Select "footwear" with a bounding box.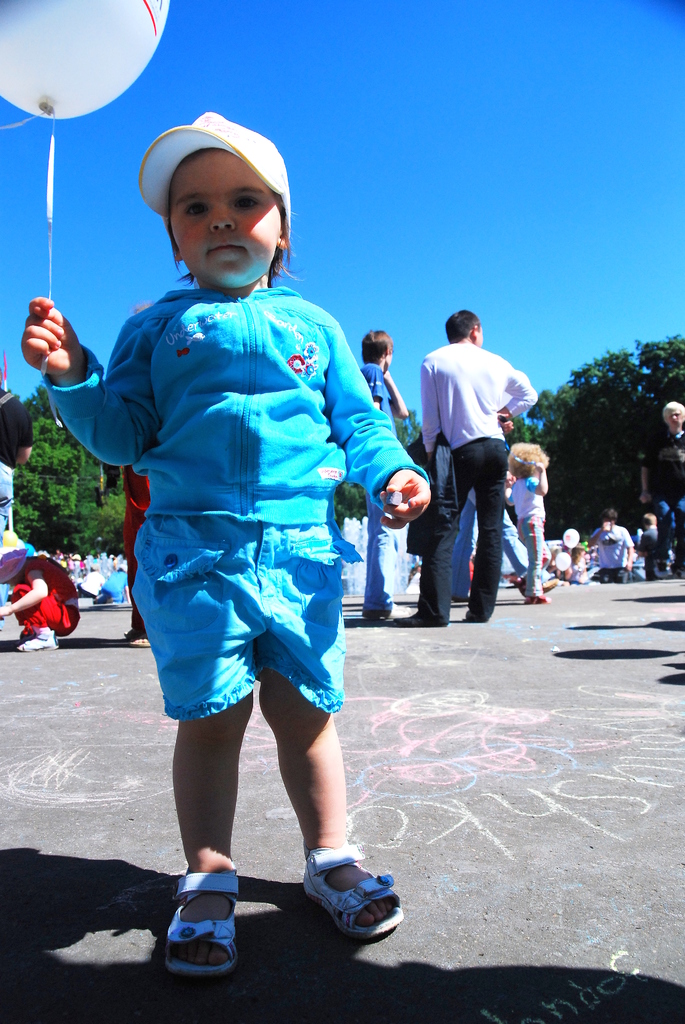
{"x1": 165, "y1": 869, "x2": 240, "y2": 981}.
